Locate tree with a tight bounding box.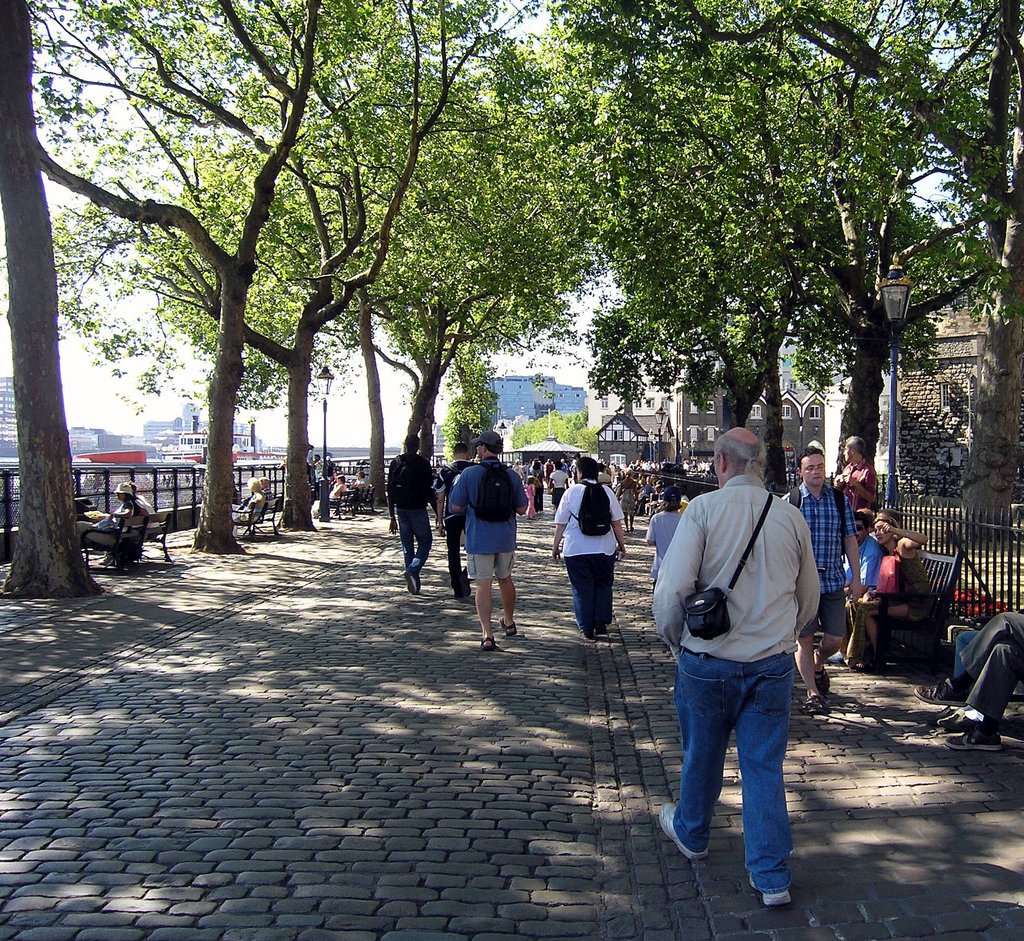
[0,0,136,607].
